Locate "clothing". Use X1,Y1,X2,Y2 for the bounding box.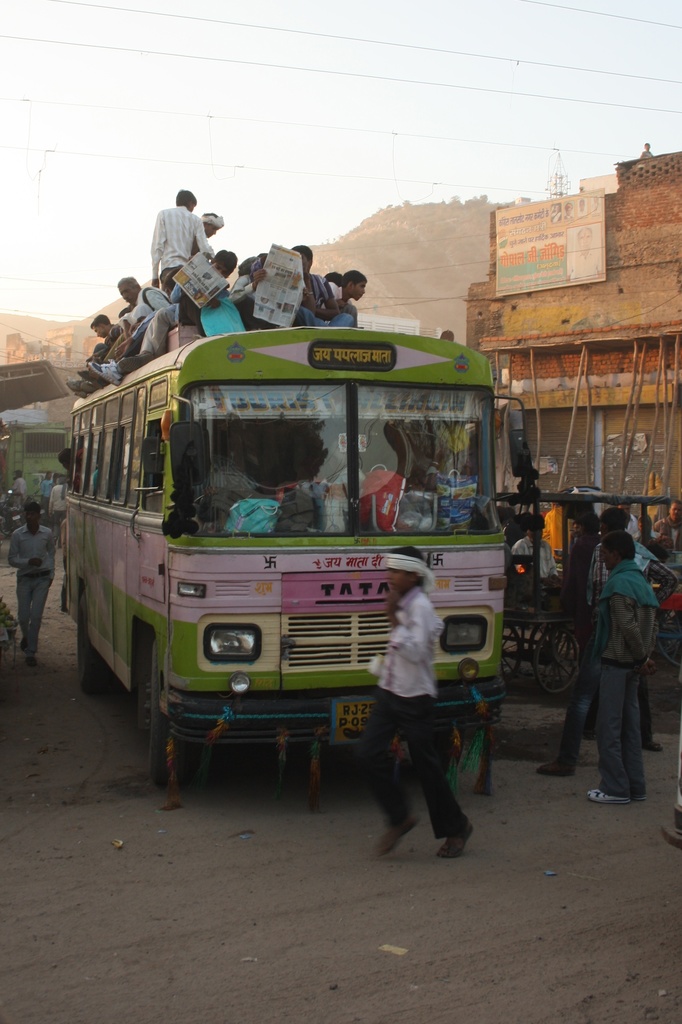
7,519,47,643.
